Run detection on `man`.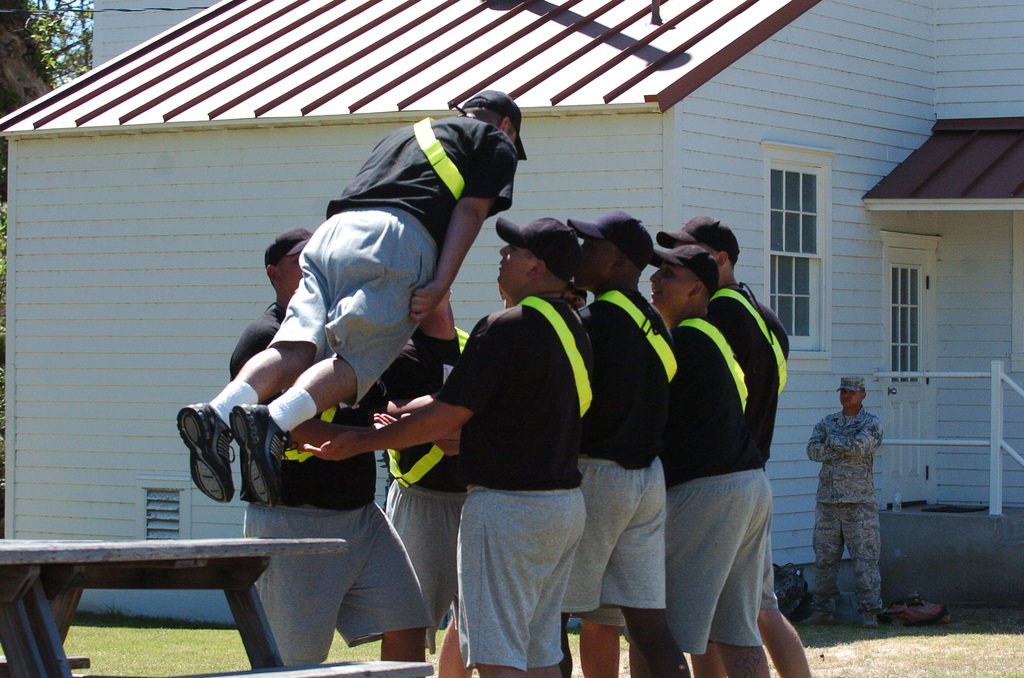
Result: (left=287, top=214, right=597, bottom=677).
